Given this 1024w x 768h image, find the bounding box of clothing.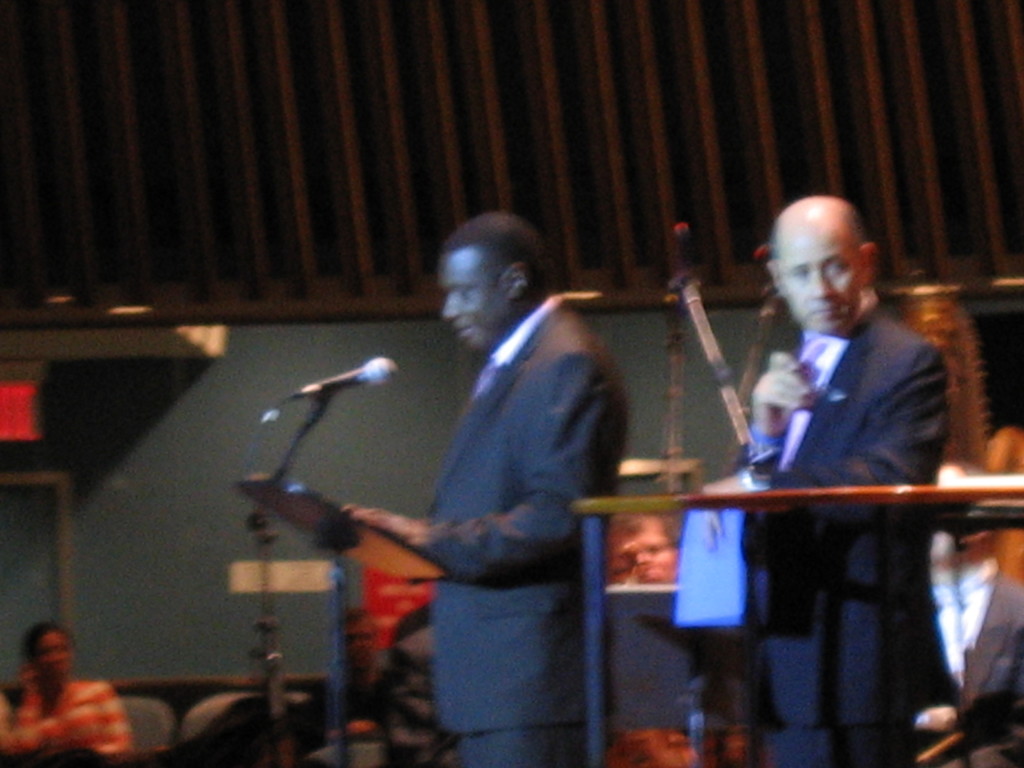
left=0, top=699, right=17, bottom=755.
